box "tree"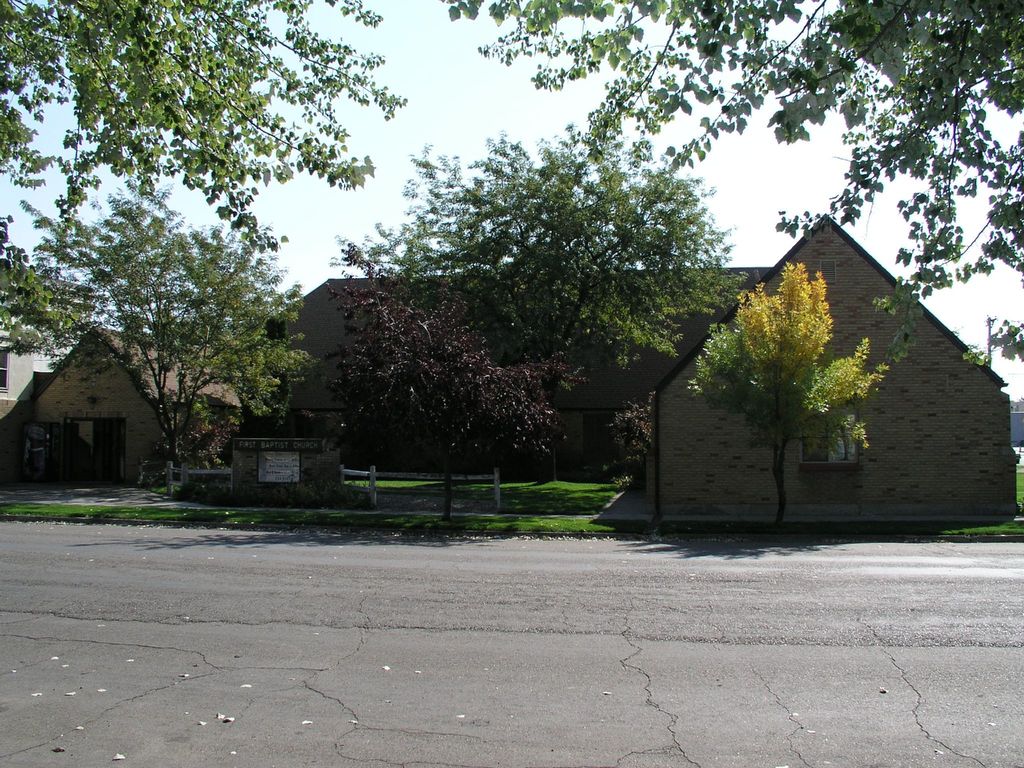
[694,268,884,524]
